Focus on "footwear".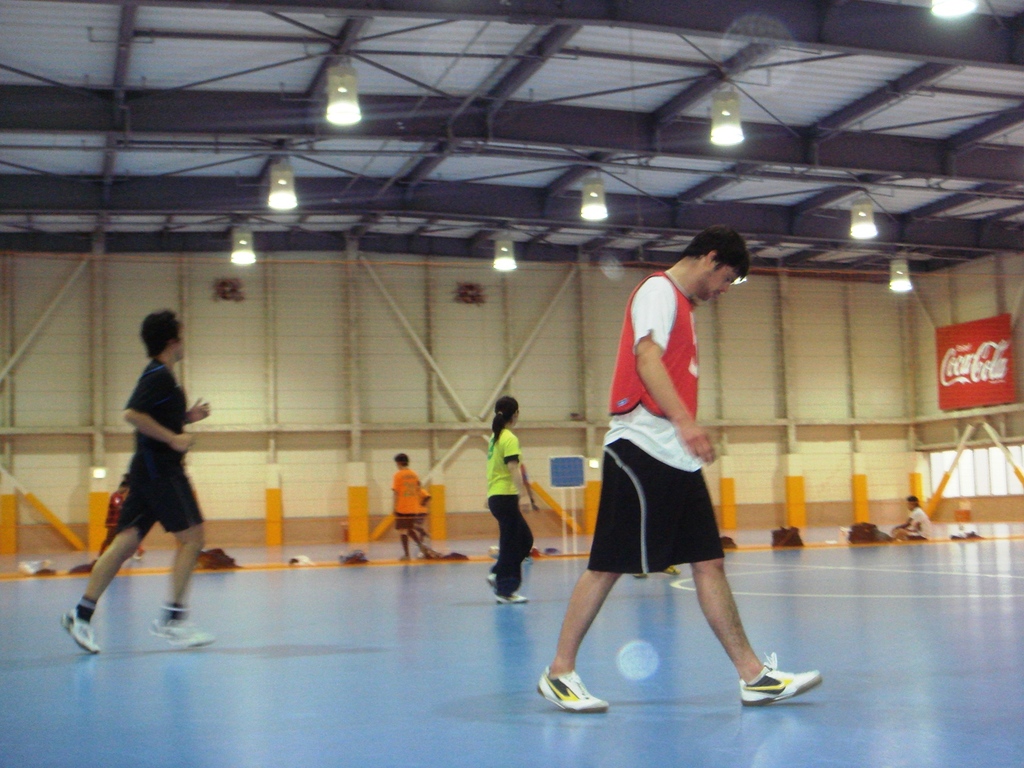
Focused at 64:607:102:655.
